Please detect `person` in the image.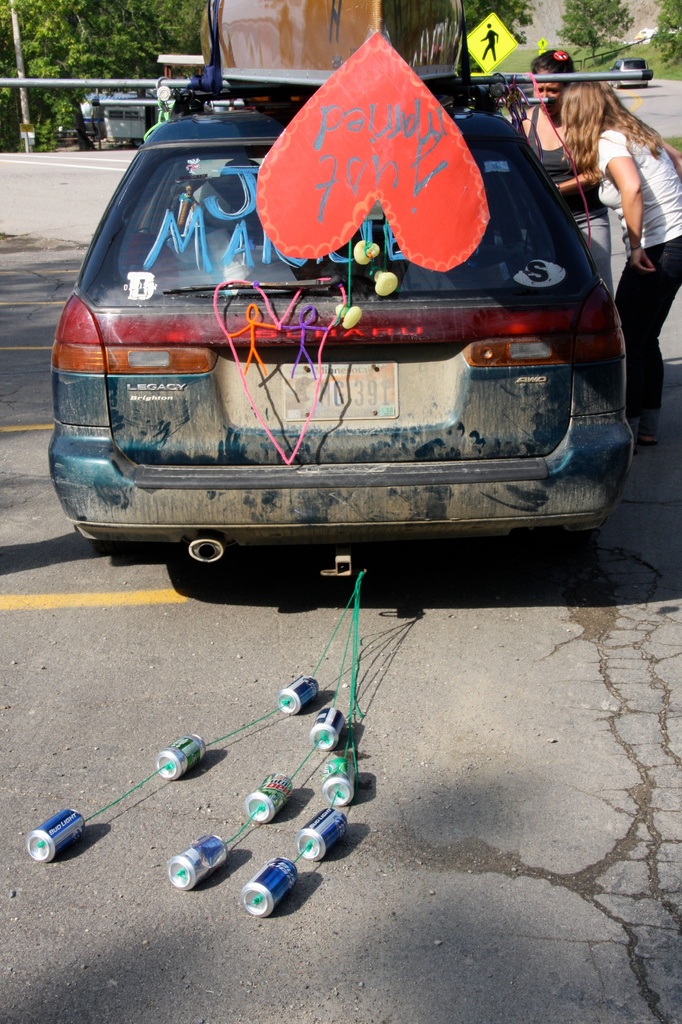
<region>479, 24, 501, 68</region>.
